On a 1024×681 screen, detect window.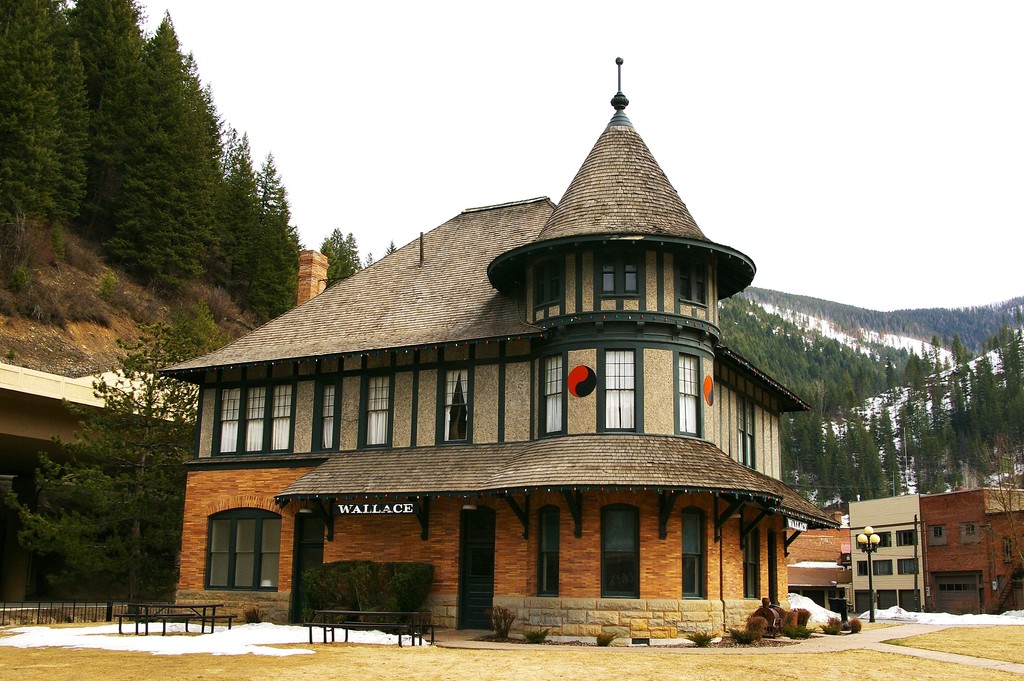
detection(597, 345, 642, 432).
